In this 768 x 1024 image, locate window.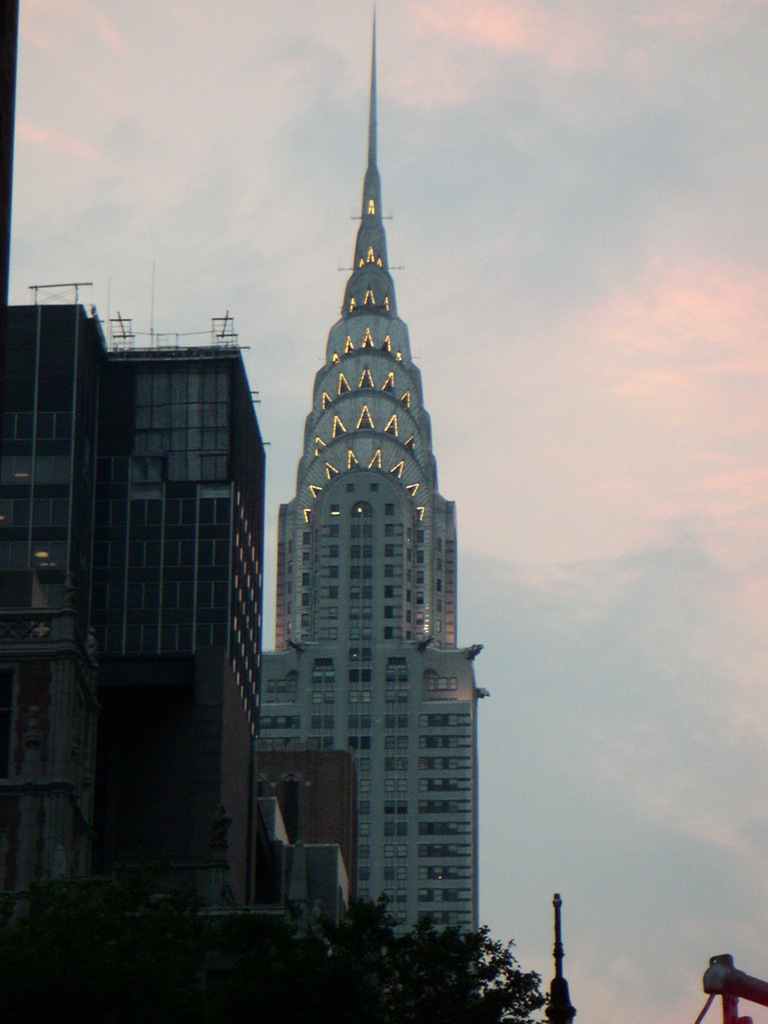
Bounding box: left=132, top=495, right=158, bottom=529.
